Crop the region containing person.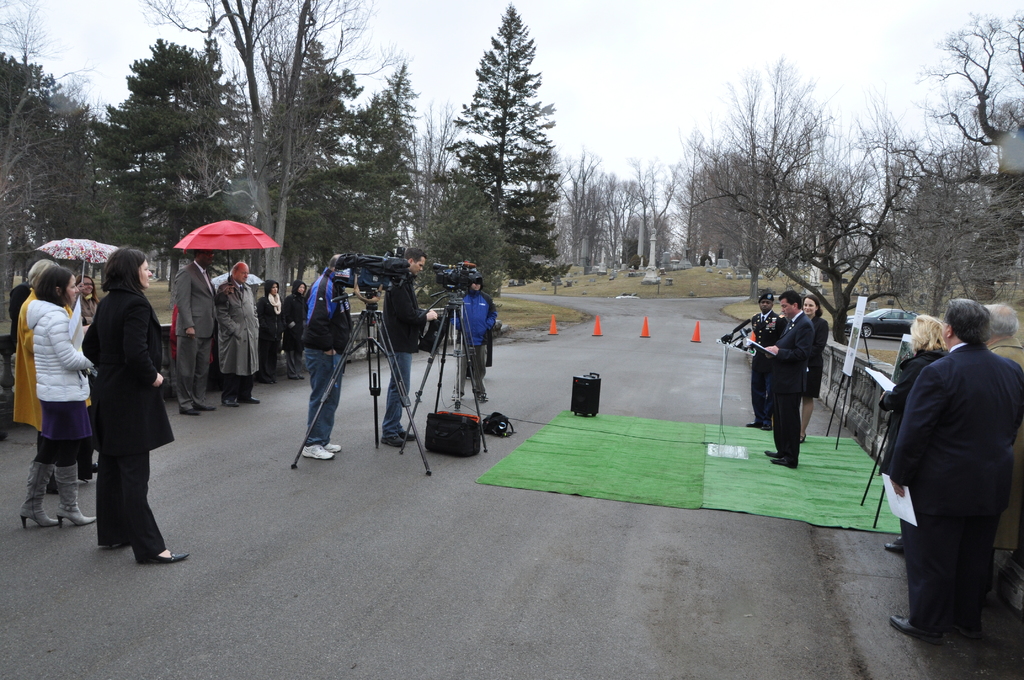
Crop region: 70, 277, 109, 338.
